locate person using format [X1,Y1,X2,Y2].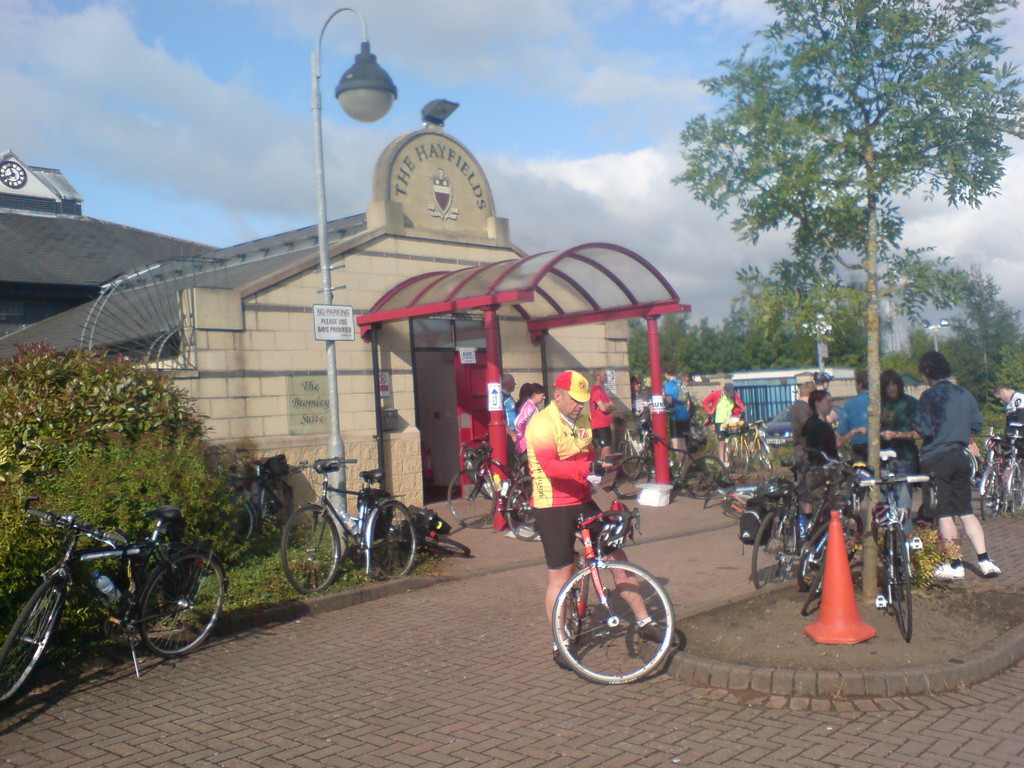
[801,390,841,529].
